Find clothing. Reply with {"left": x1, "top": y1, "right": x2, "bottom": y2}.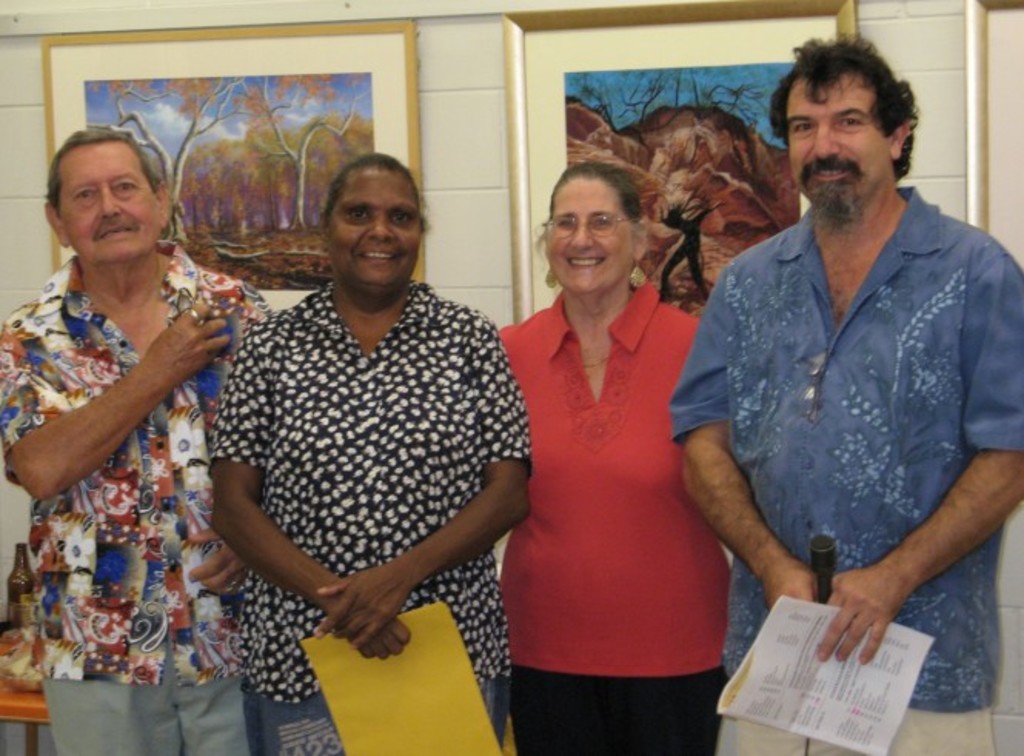
{"left": 496, "top": 276, "right": 731, "bottom": 754}.
